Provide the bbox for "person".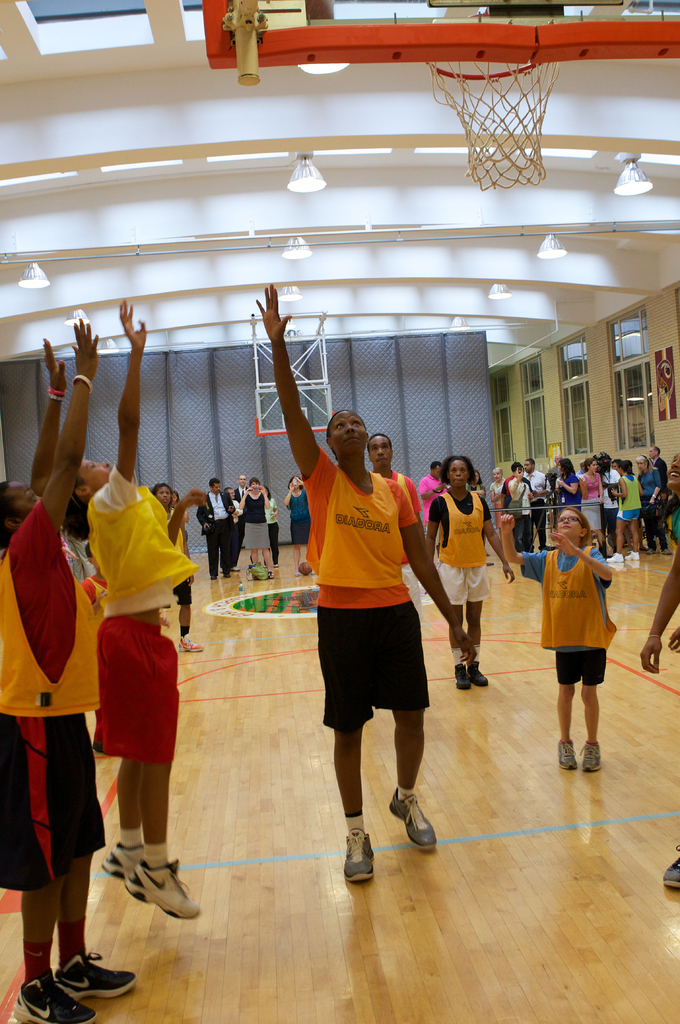
Rect(596, 461, 641, 566).
